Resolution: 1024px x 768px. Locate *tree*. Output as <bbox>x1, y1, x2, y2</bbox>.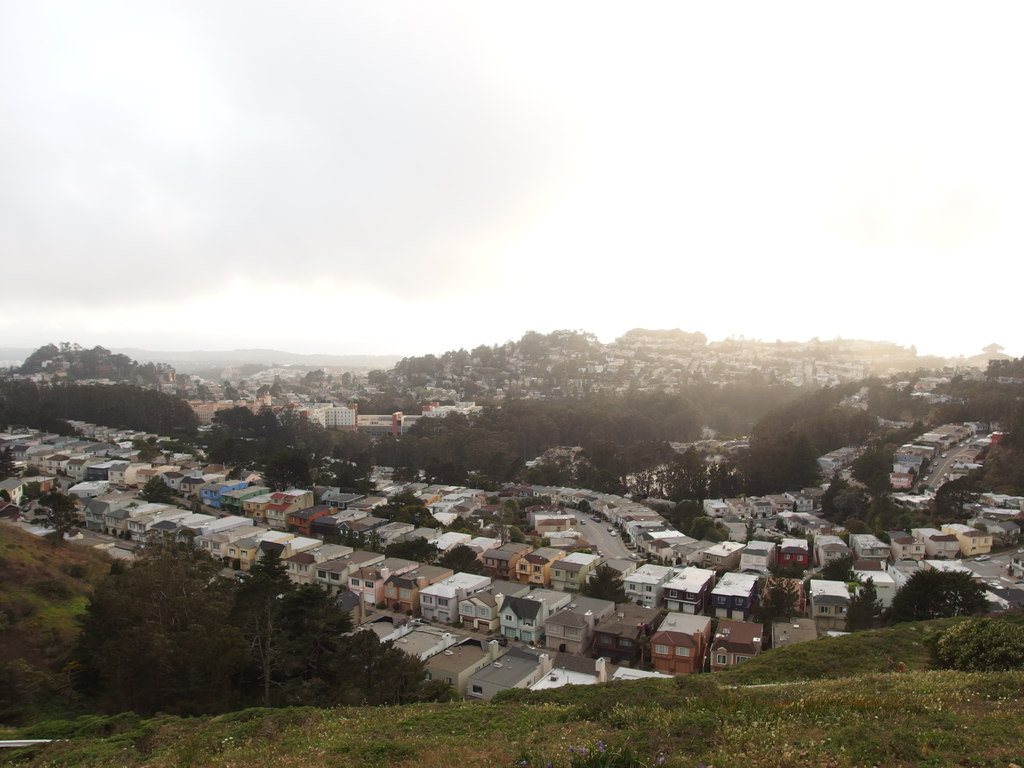
<bbox>743, 520, 762, 547</bbox>.
